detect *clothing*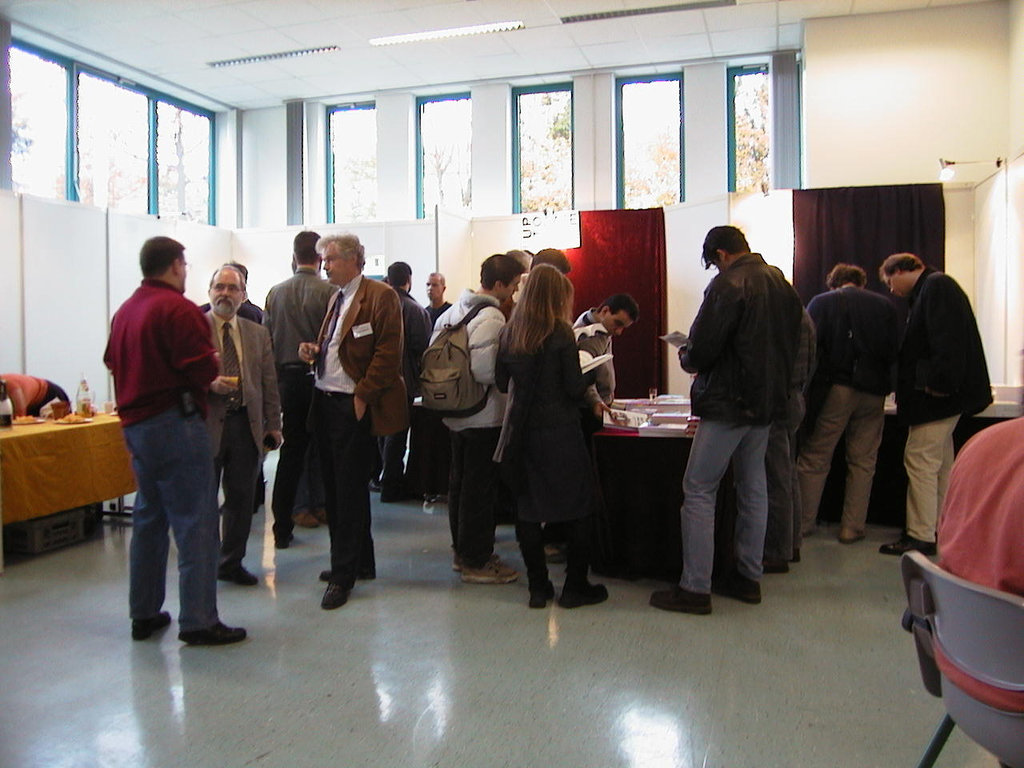
766, 310, 814, 560
